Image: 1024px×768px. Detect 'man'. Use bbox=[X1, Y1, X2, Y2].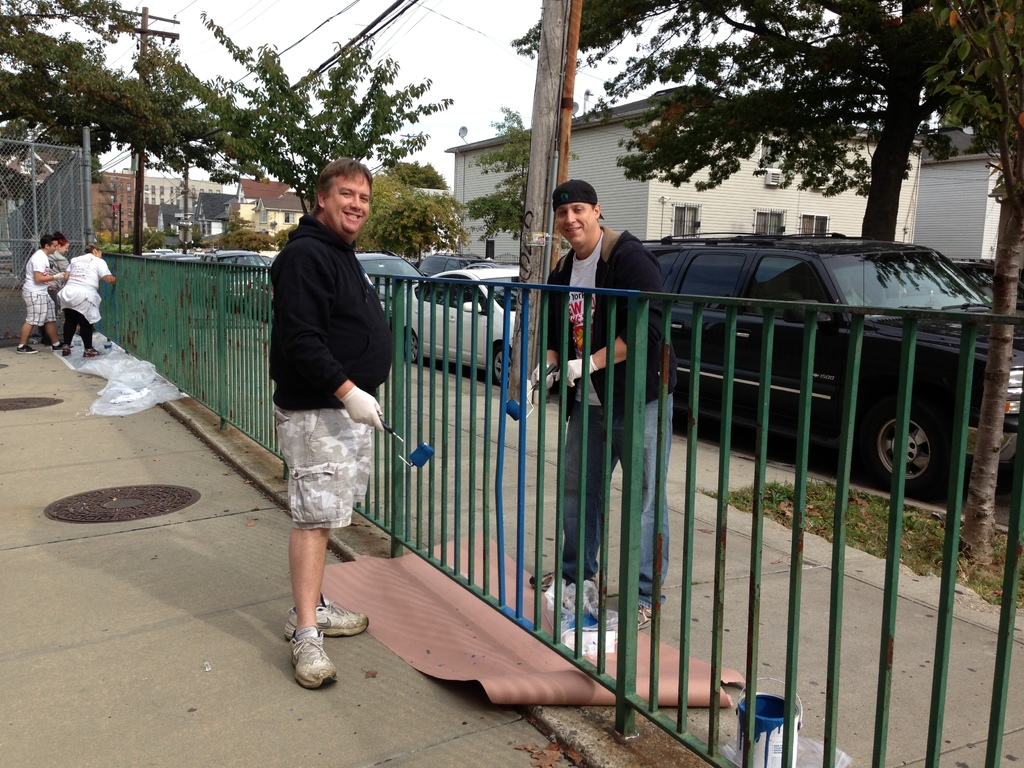
bbox=[246, 166, 394, 678].
